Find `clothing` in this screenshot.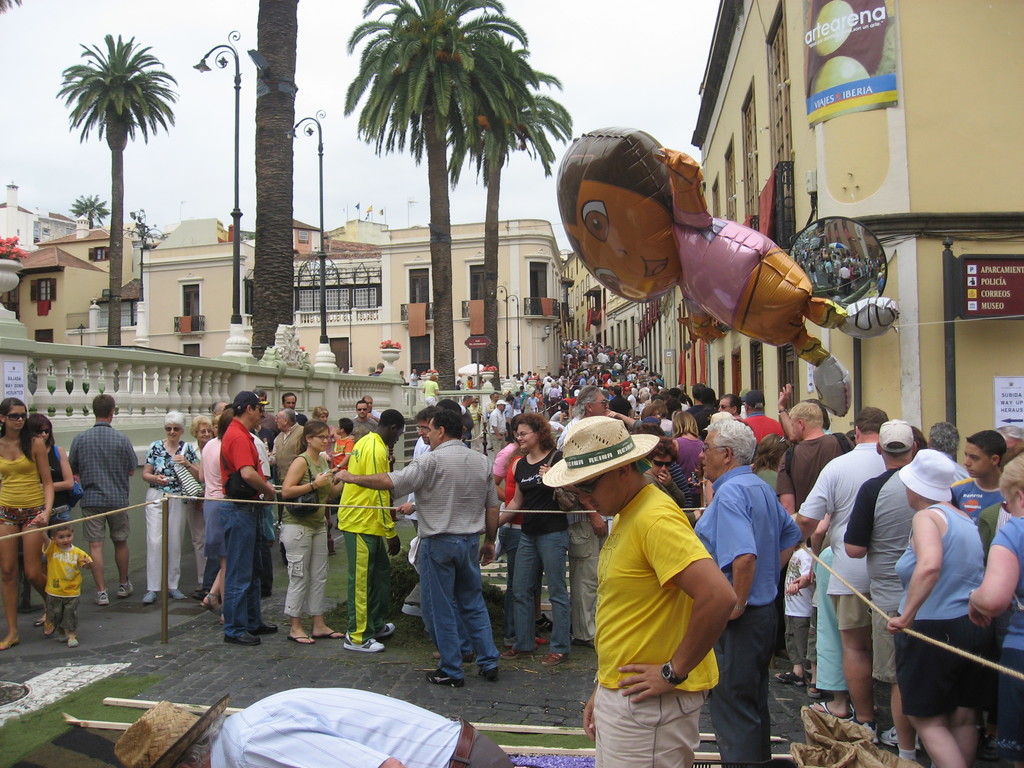
The bounding box for `clothing` is [left=141, top=438, right=186, bottom=599].
